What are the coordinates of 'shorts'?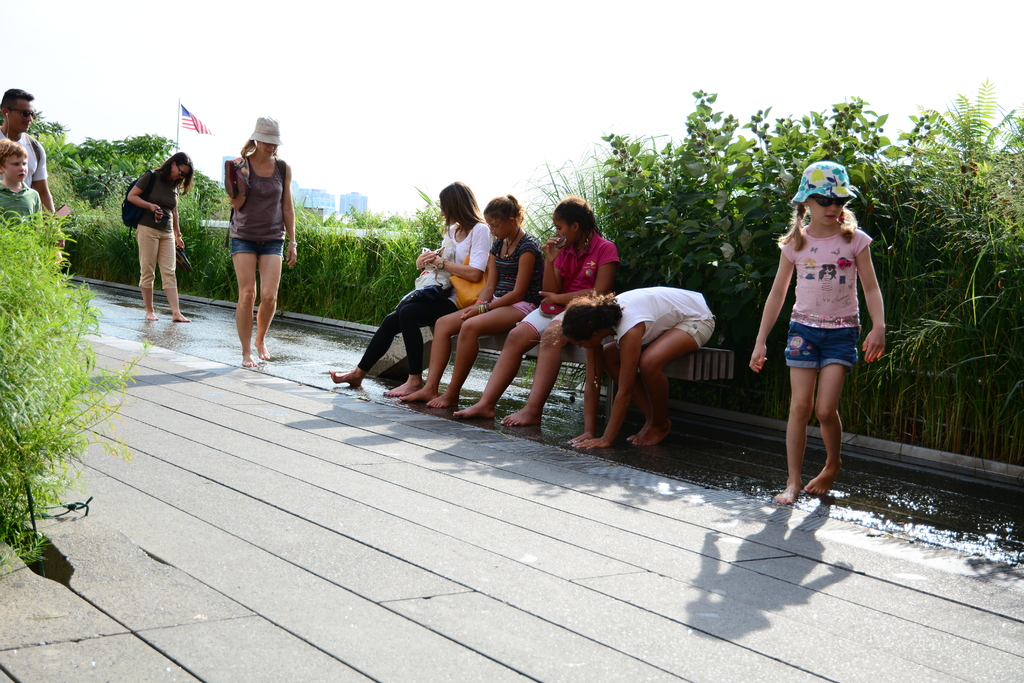
x1=782 y1=322 x2=861 y2=369.
